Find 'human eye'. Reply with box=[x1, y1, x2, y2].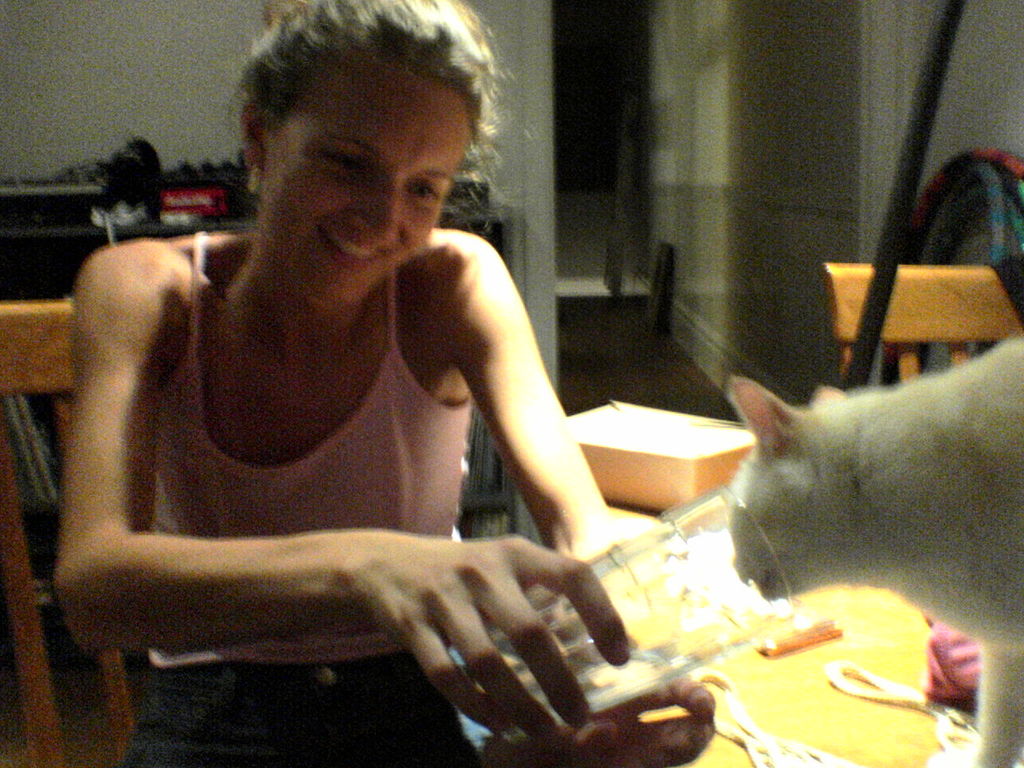
box=[315, 145, 373, 181].
